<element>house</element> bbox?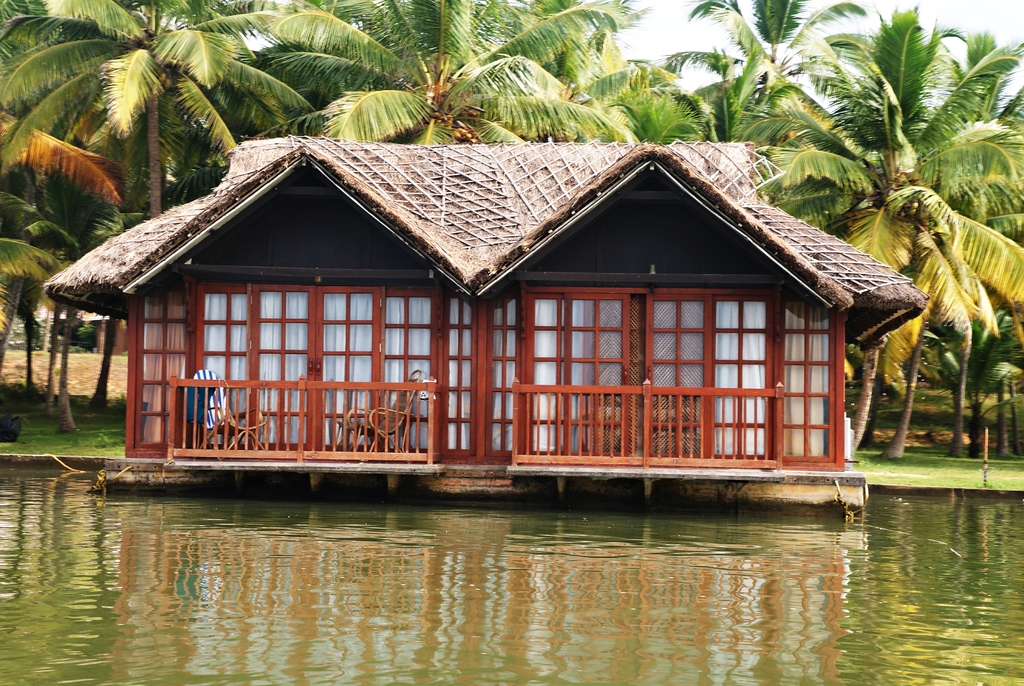
left=214, top=174, right=911, bottom=514
